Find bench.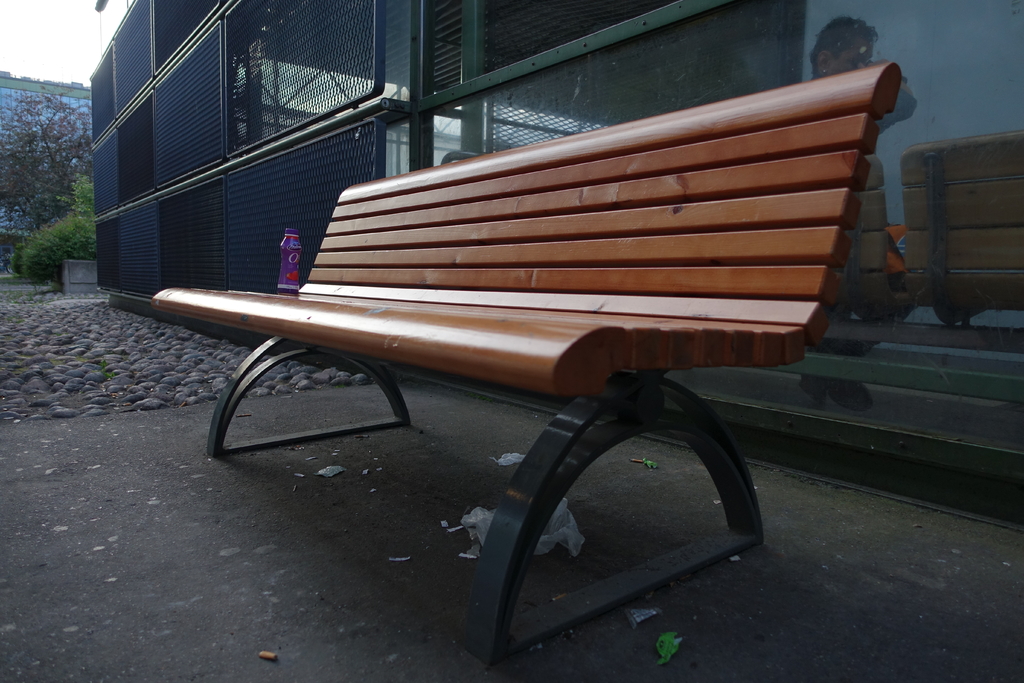
<box>146,135,972,619</box>.
